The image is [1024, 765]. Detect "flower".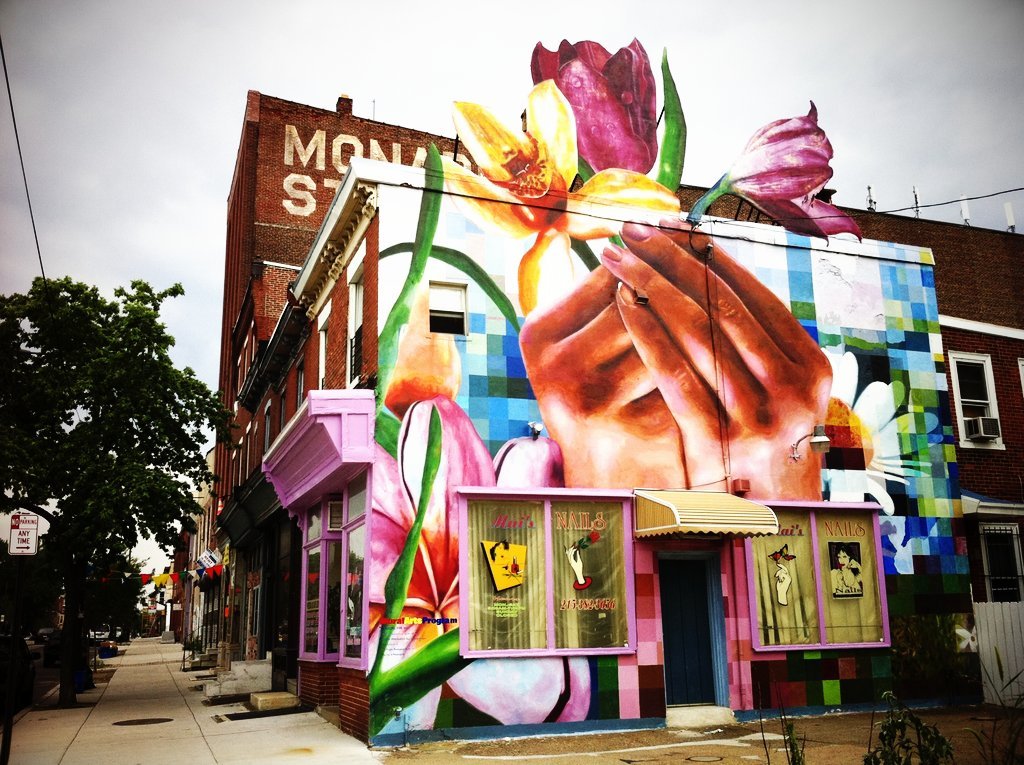
Detection: [left=715, top=98, right=864, bottom=247].
